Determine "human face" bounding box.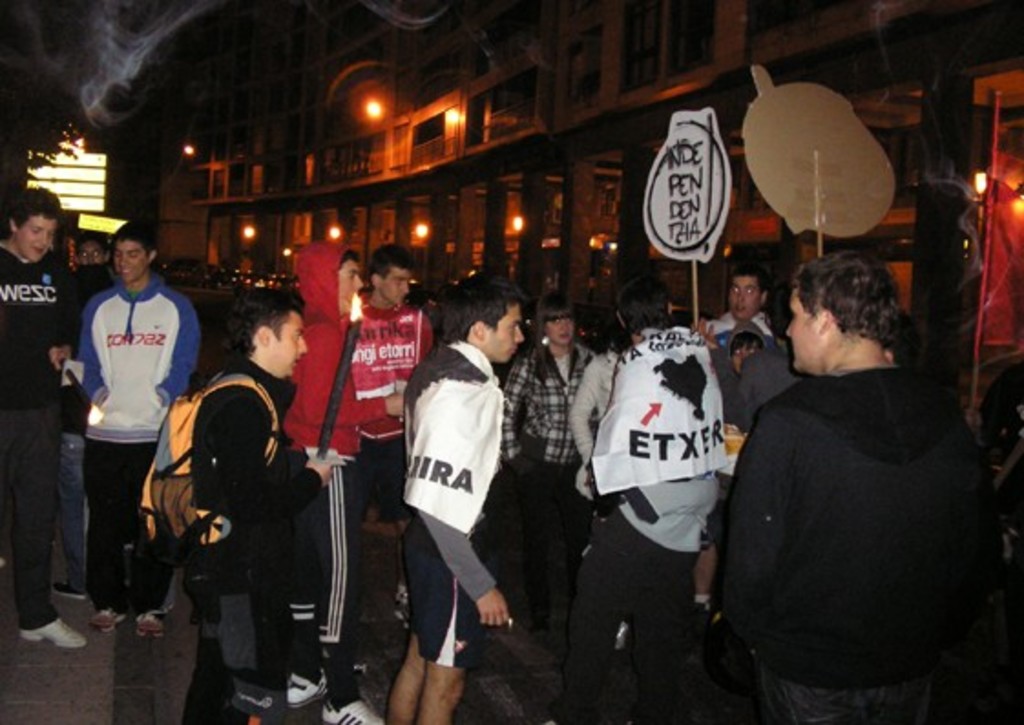
Determined: [730,343,756,367].
